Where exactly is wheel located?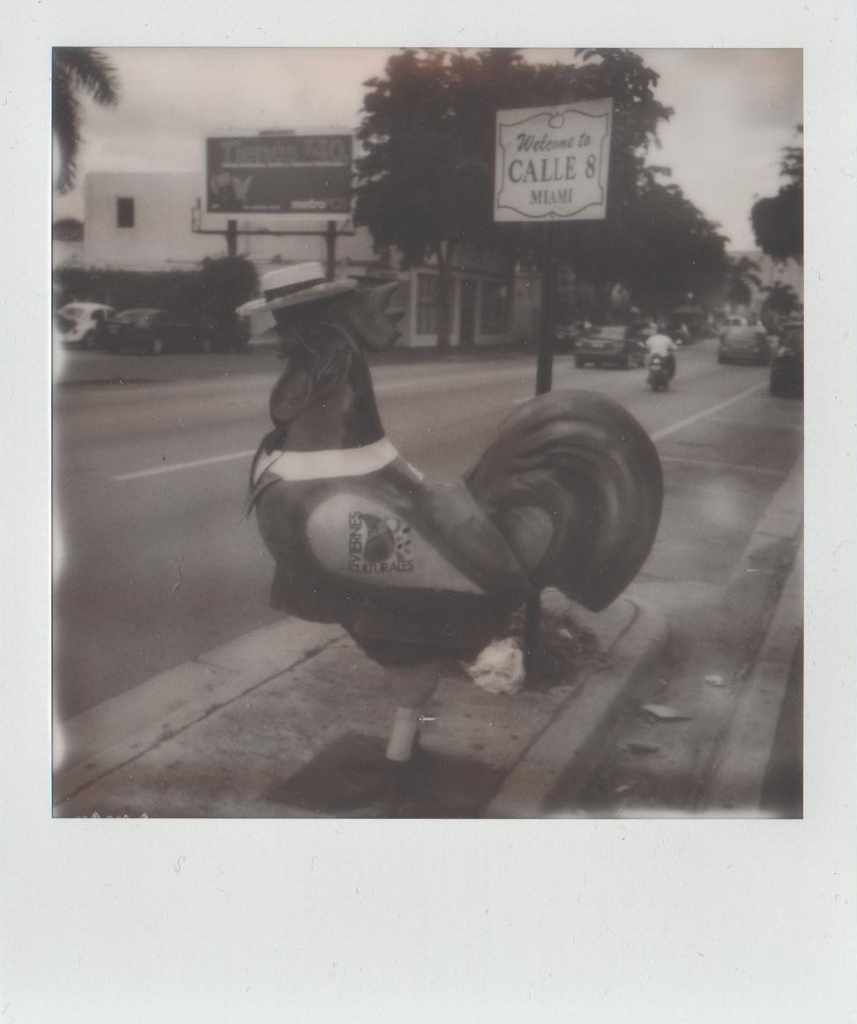
Its bounding box is bbox(81, 332, 93, 346).
